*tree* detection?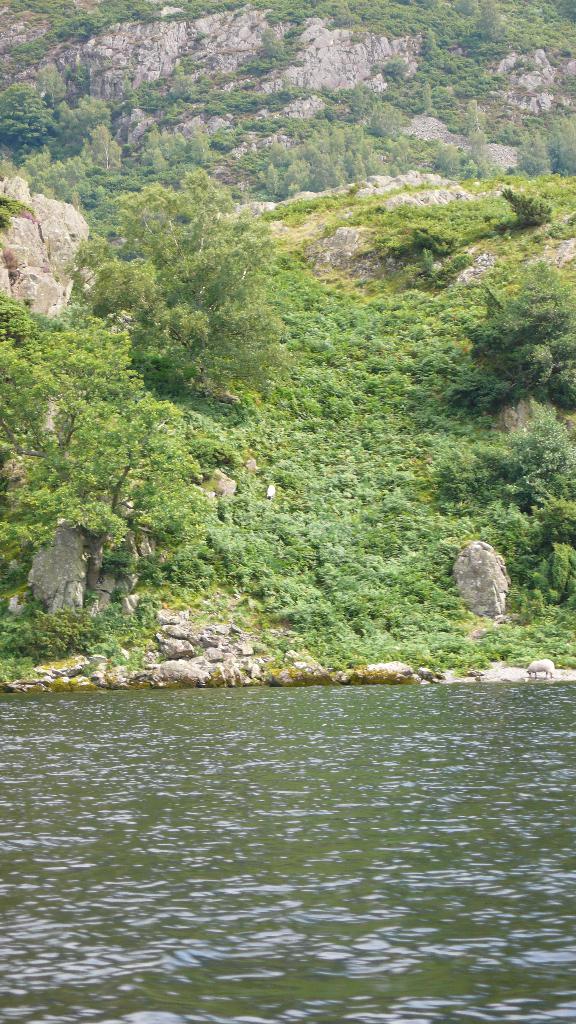
select_region(410, 218, 461, 253)
